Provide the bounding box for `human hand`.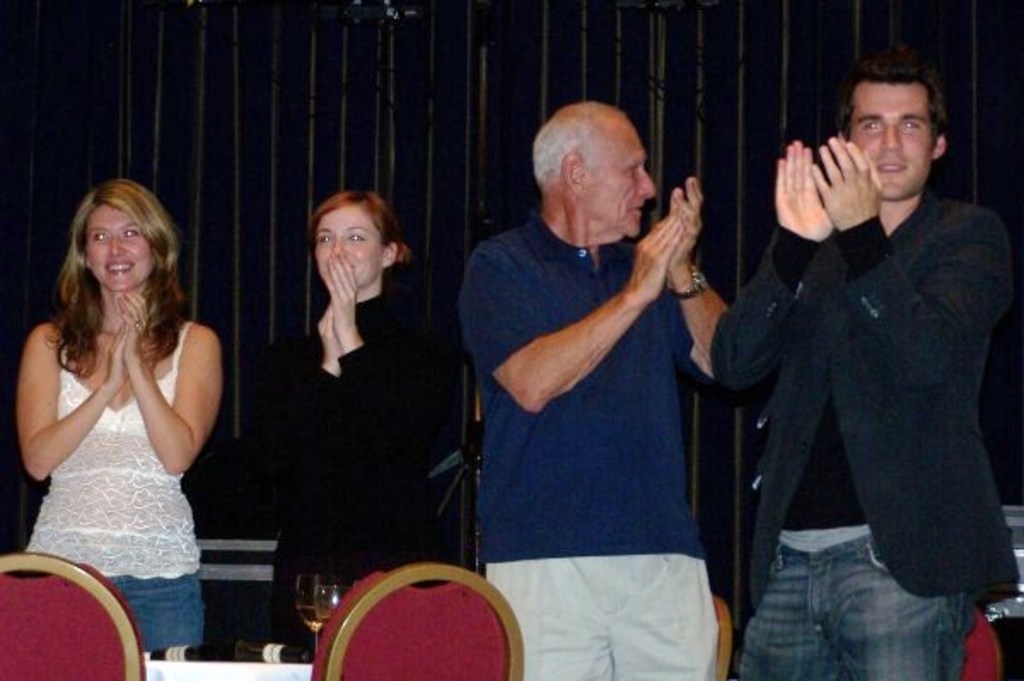
{"x1": 321, "y1": 251, "x2": 358, "y2": 341}.
